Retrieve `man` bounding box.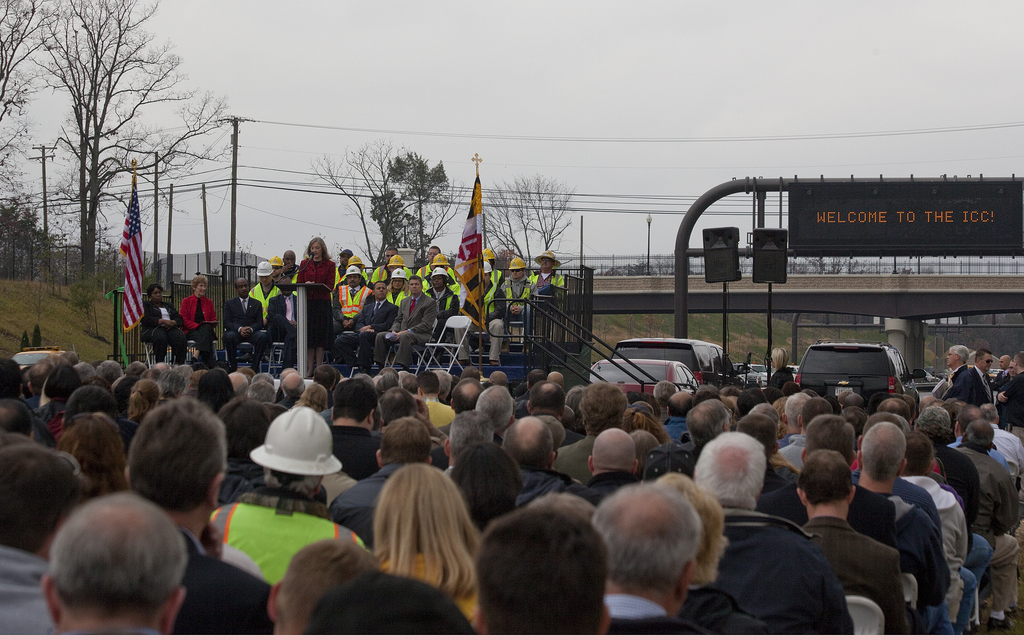
Bounding box: (280, 248, 300, 321).
